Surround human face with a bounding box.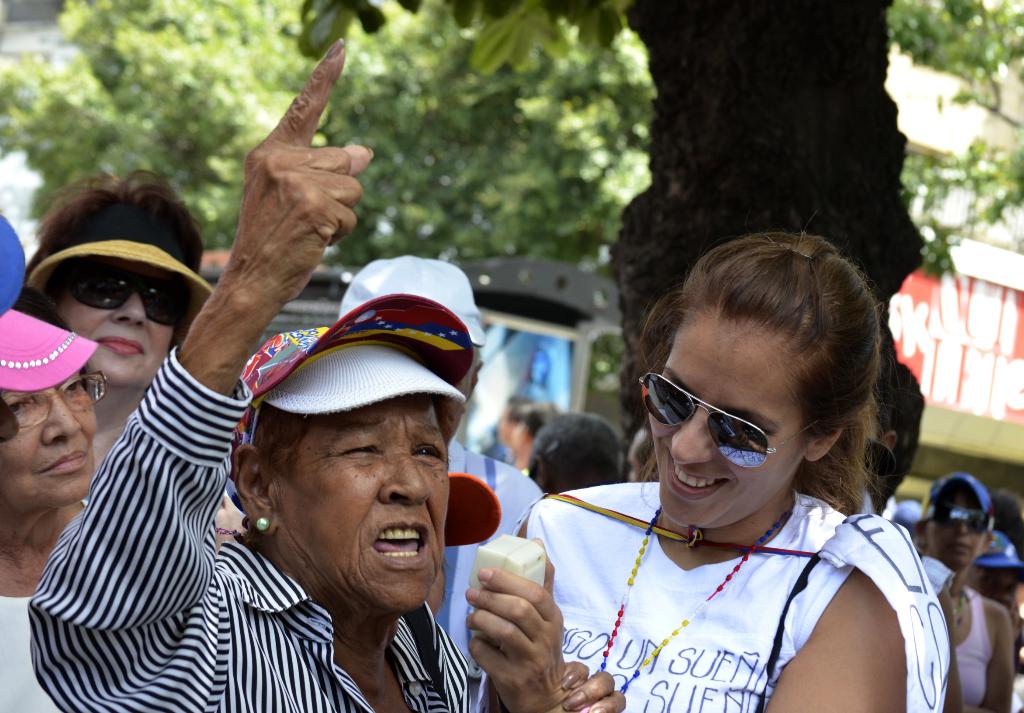
653, 292, 812, 525.
